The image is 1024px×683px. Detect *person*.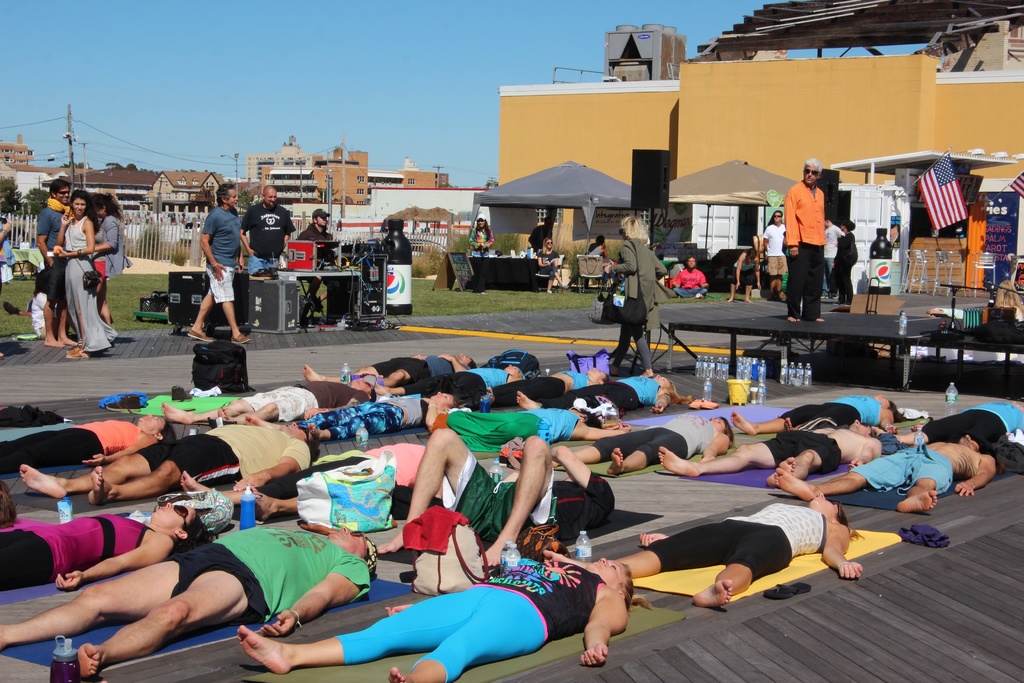
Detection: box=[821, 219, 860, 314].
